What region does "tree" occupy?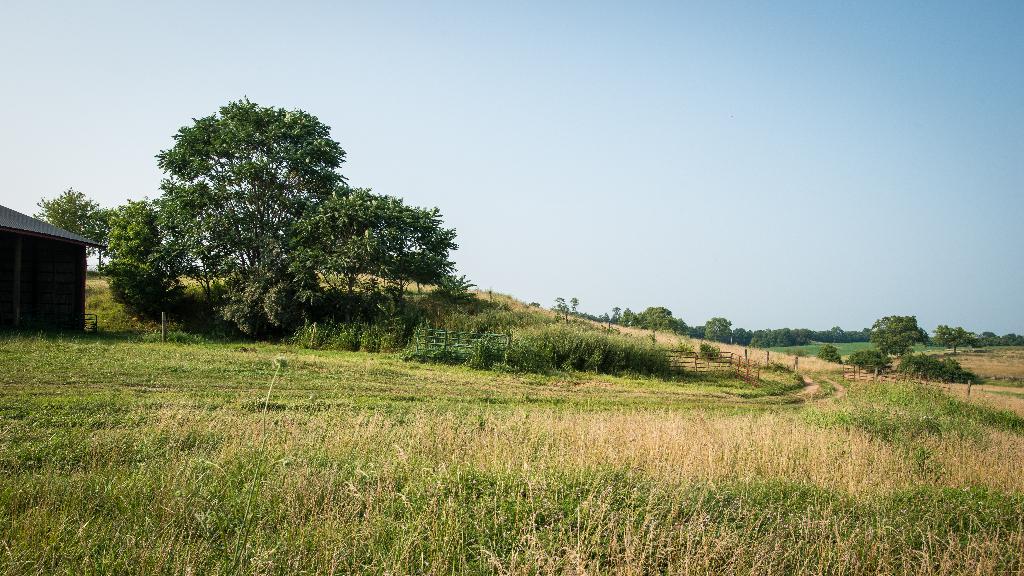
<box>986,338,1000,346</box>.
